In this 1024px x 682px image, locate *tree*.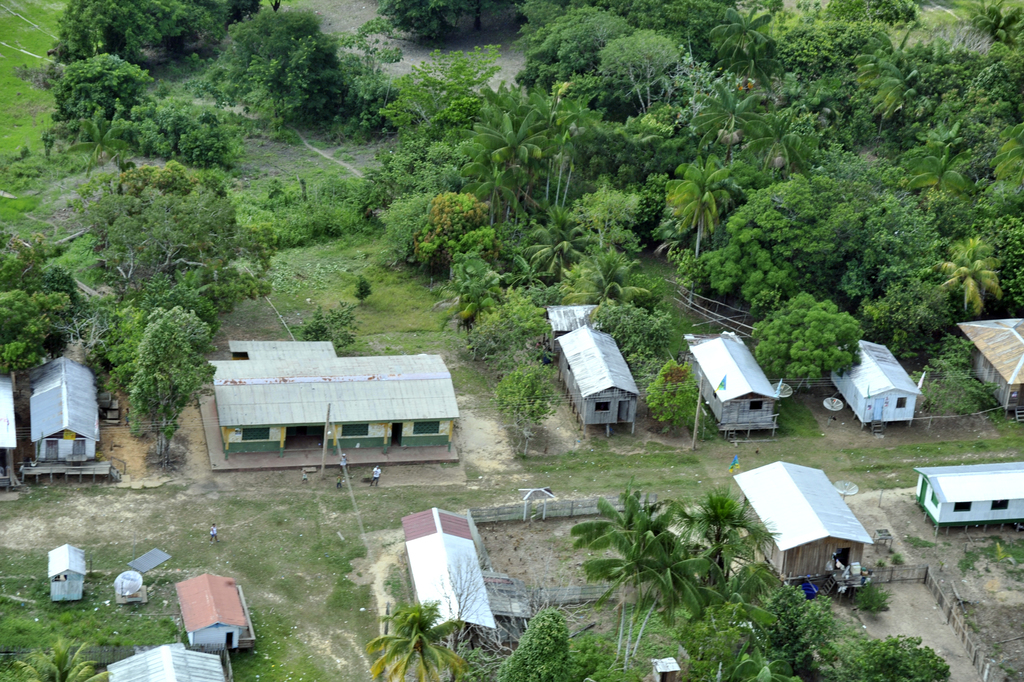
Bounding box: x1=682, y1=479, x2=764, y2=581.
